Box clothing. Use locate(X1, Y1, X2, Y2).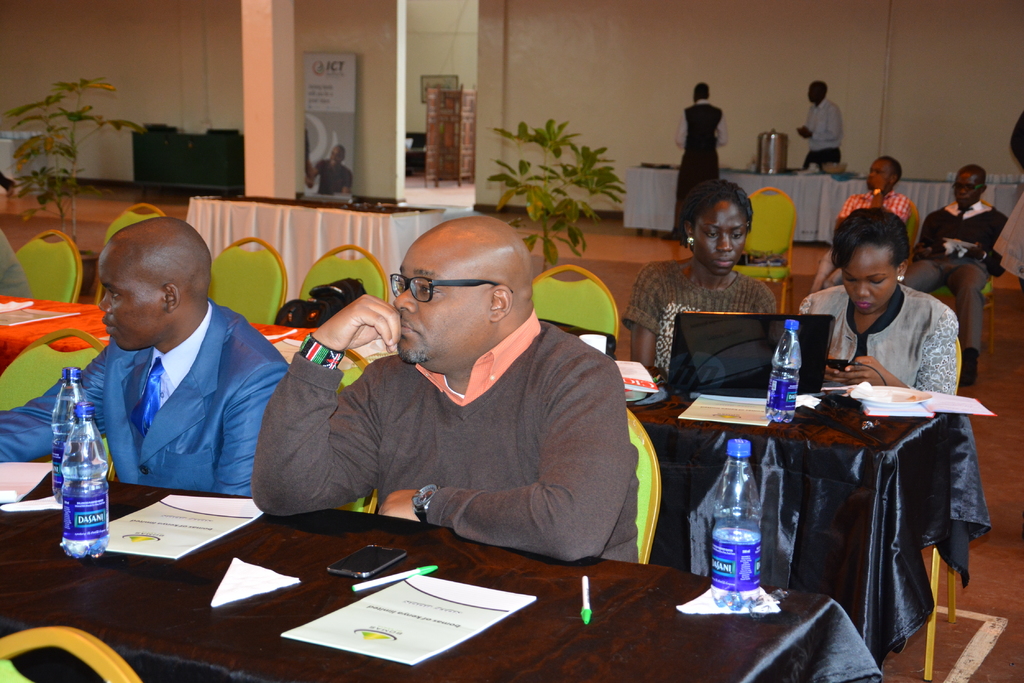
locate(906, 199, 1011, 351).
